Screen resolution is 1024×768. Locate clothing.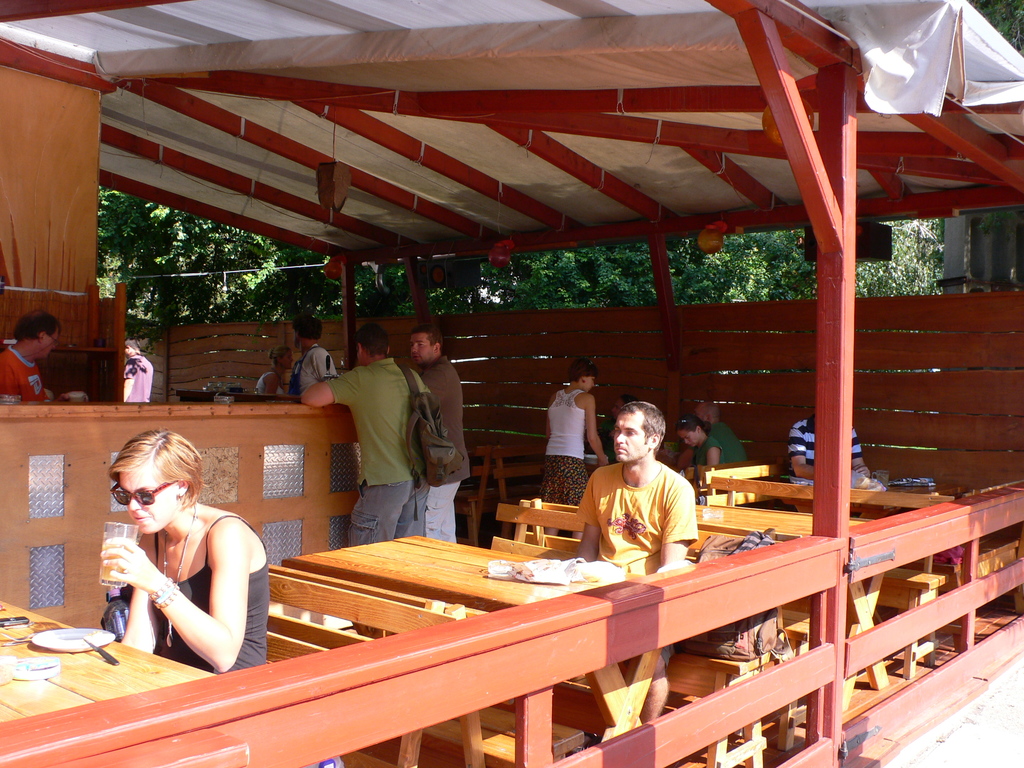
708, 419, 747, 468.
